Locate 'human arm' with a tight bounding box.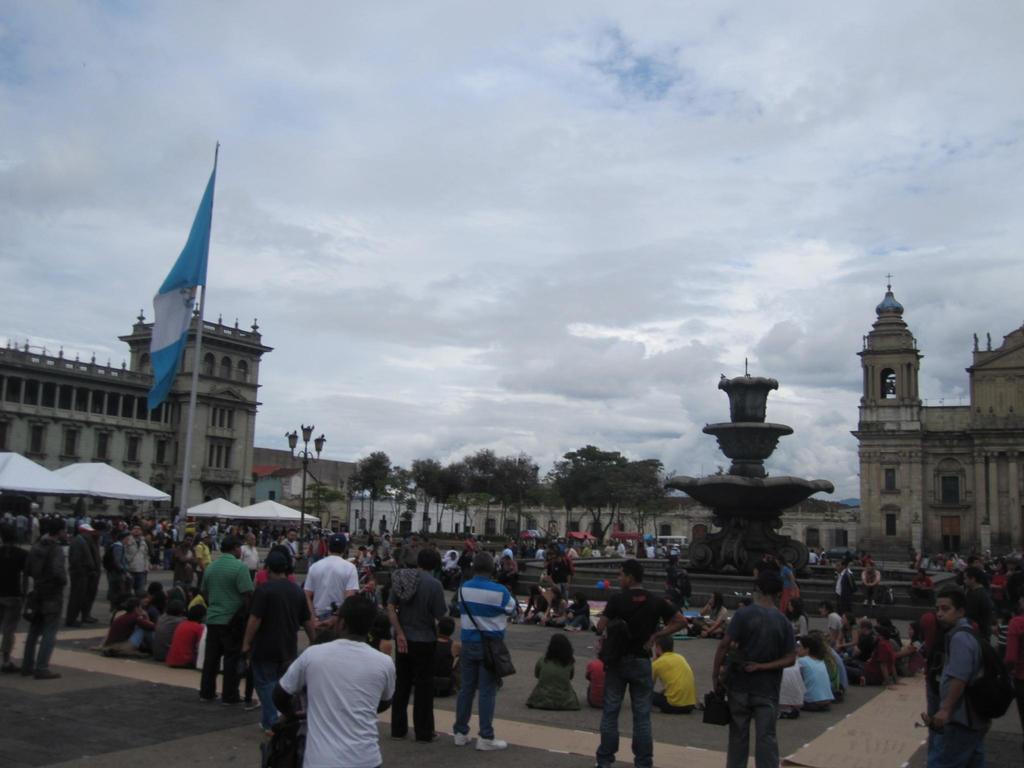
x1=873 y1=568 x2=882 y2=586.
